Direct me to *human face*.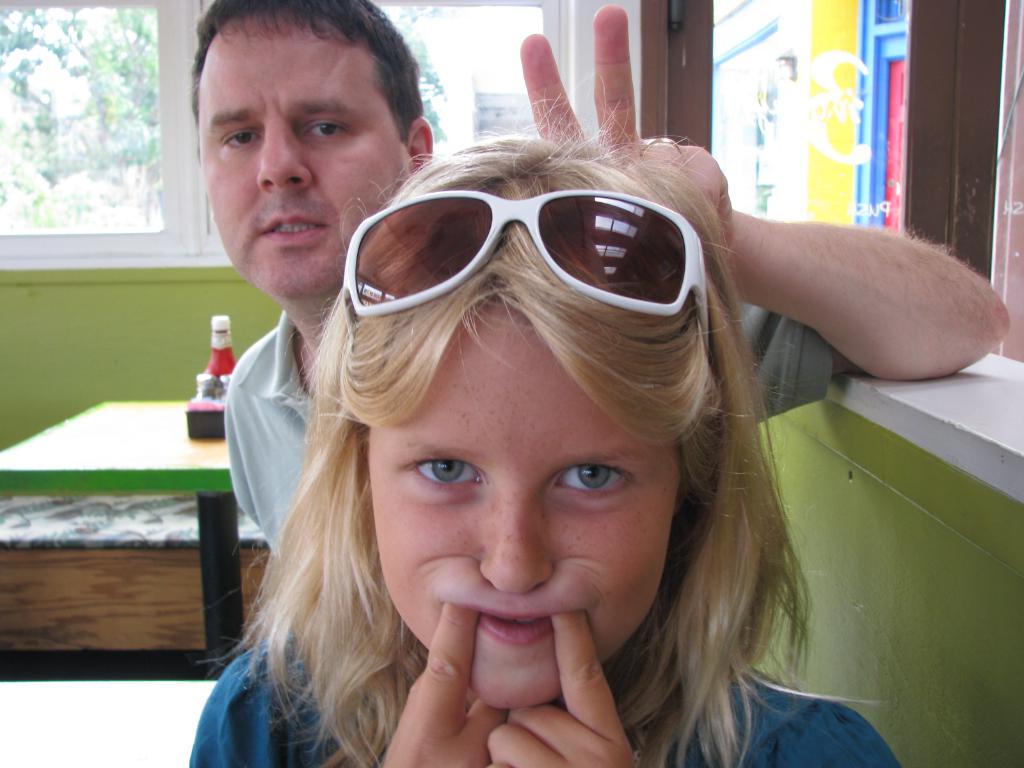
Direction: 202 38 409 307.
